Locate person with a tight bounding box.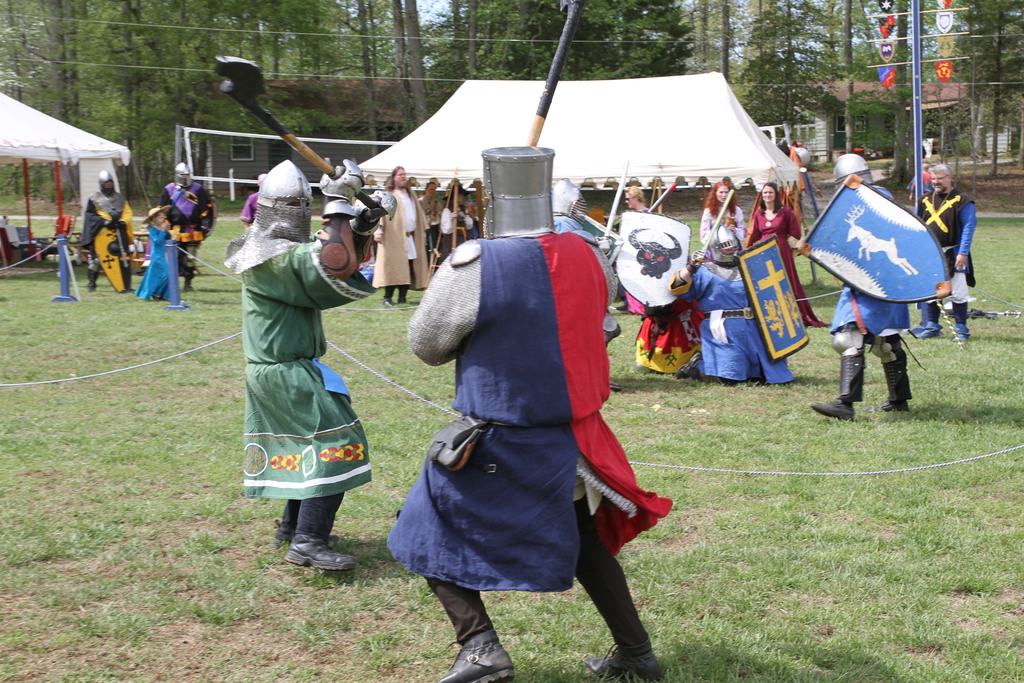
(620,182,657,312).
